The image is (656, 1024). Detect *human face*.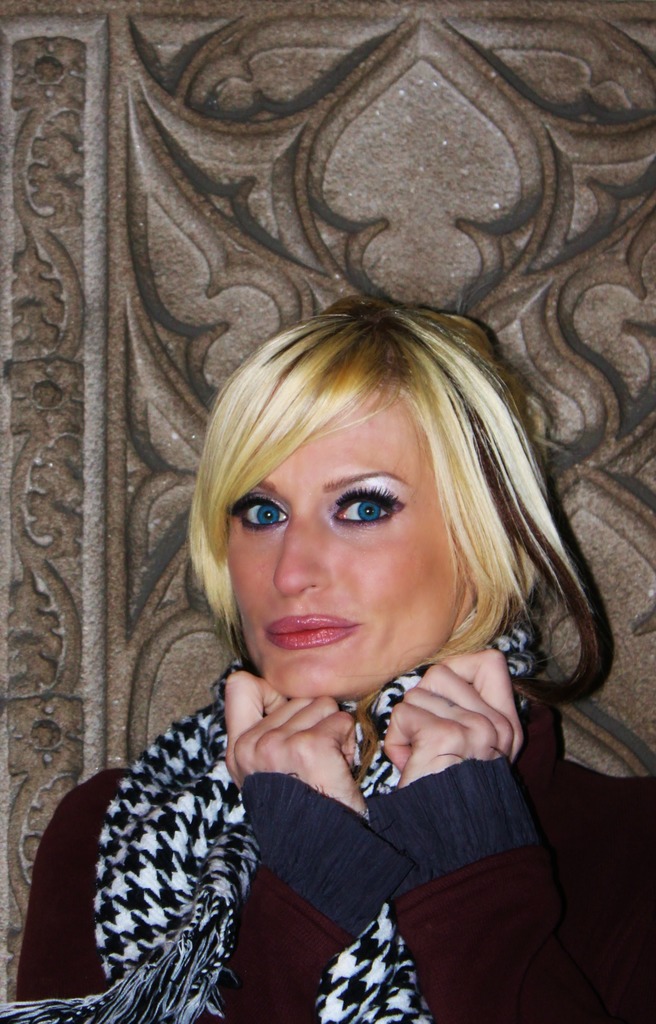
Detection: {"left": 223, "top": 395, "right": 470, "bottom": 708}.
